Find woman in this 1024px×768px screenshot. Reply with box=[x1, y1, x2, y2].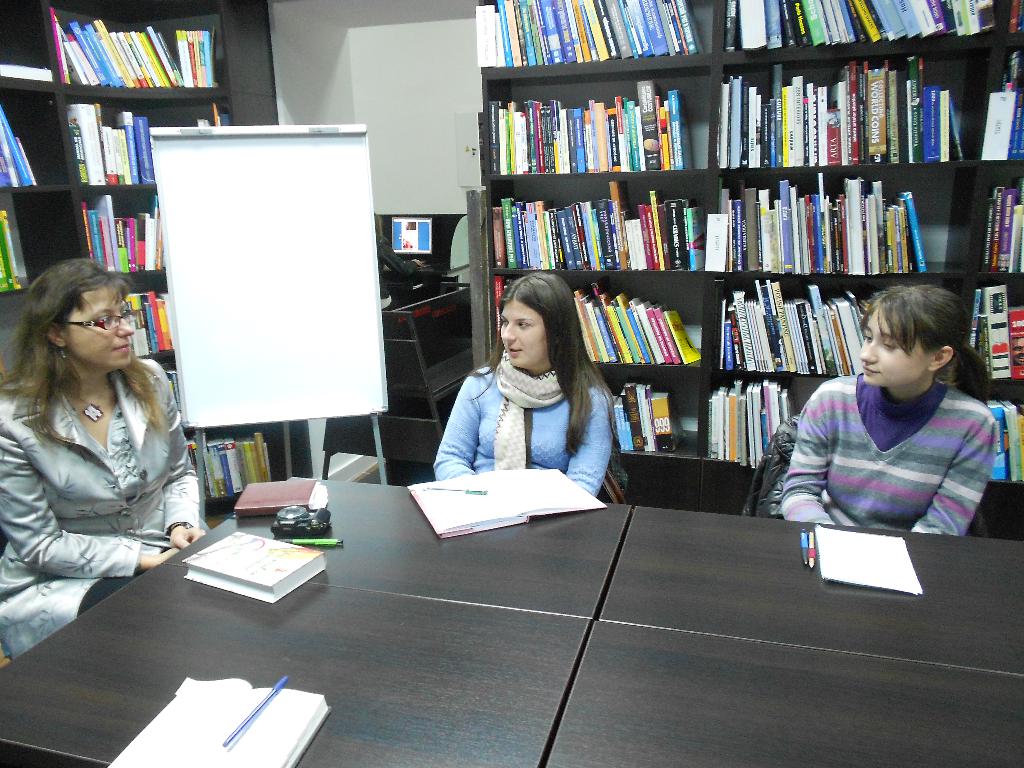
box=[0, 259, 211, 669].
